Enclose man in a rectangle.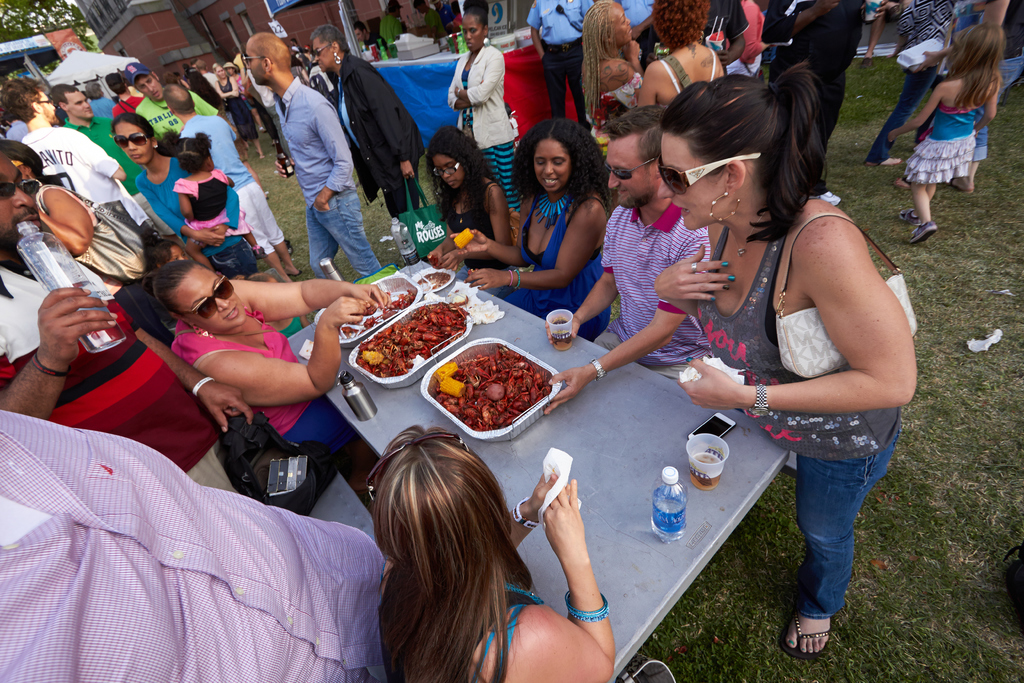
(0,76,161,243).
